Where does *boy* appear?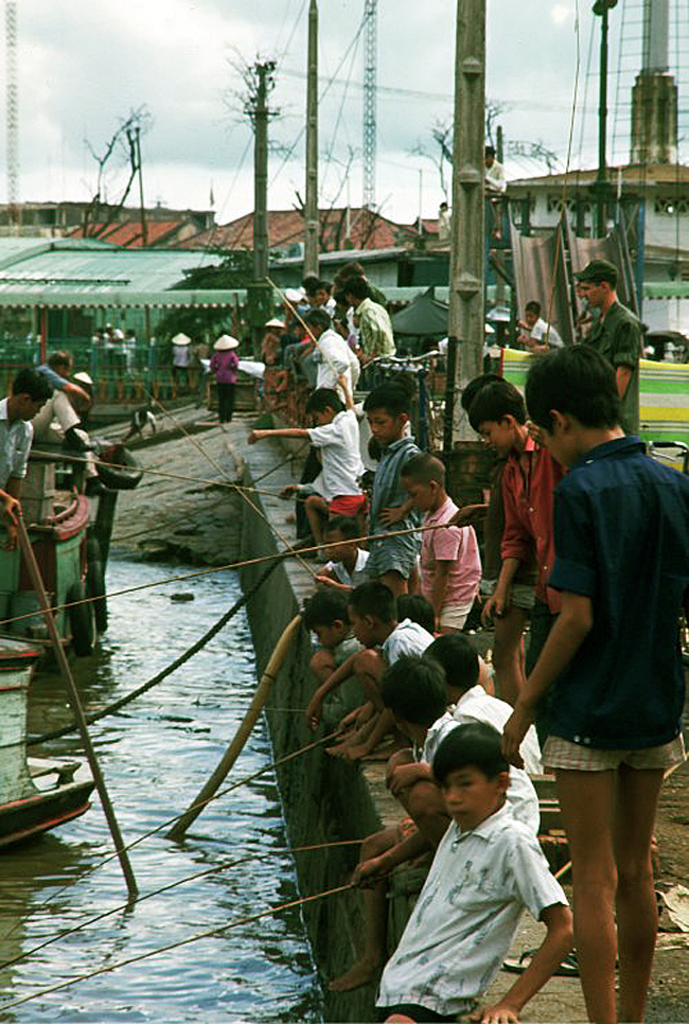
Appears at crop(363, 382, 428, 595).
